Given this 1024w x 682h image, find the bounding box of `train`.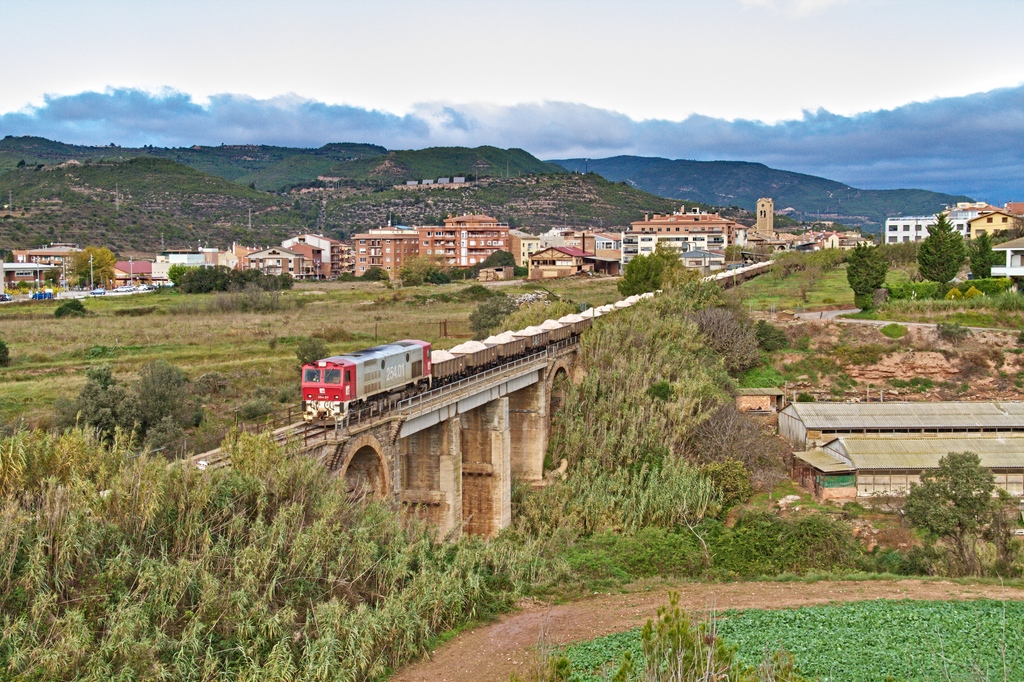
bbox(289, 261, 787, 435).
